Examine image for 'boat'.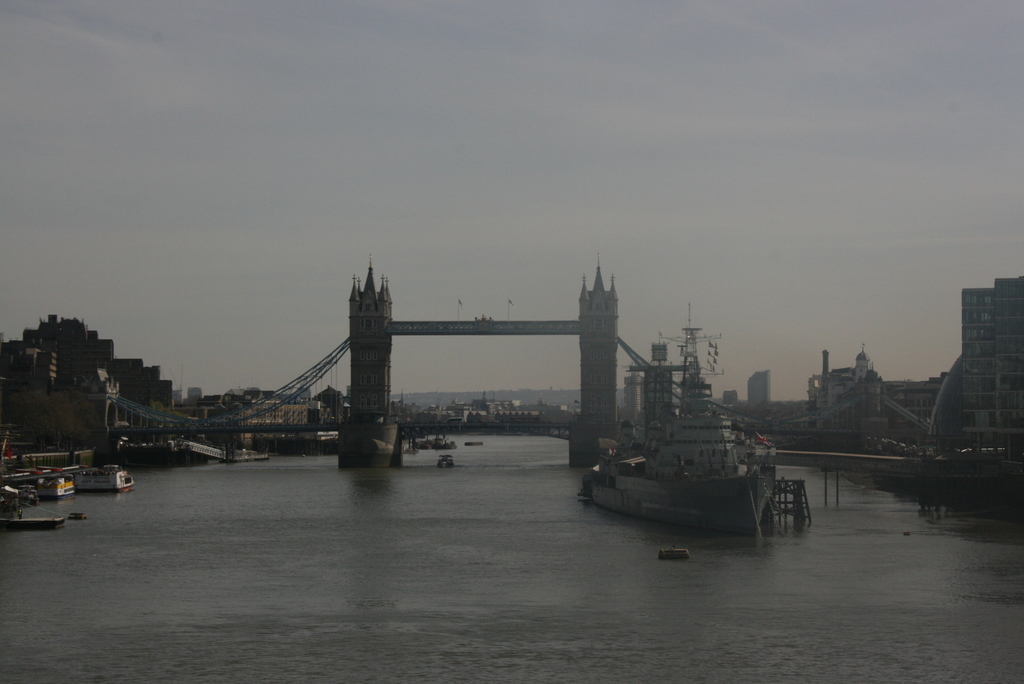
Examination result: <bbox>31, 476, 76, 501</bbox>.
